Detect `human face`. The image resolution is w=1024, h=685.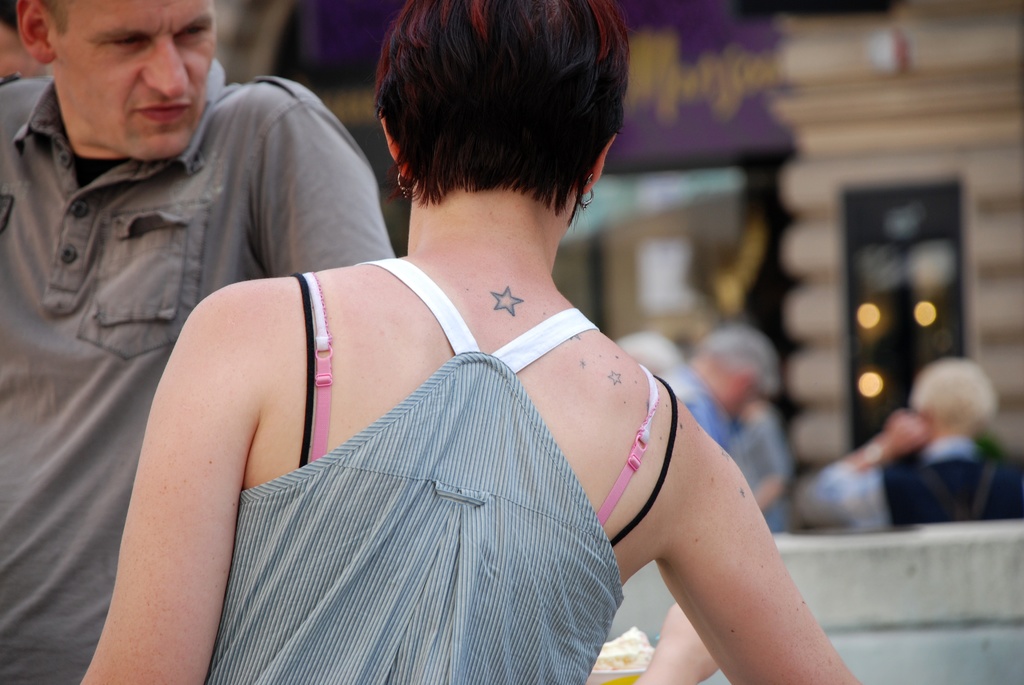
<region>53, 0, 216, 162</region>.
